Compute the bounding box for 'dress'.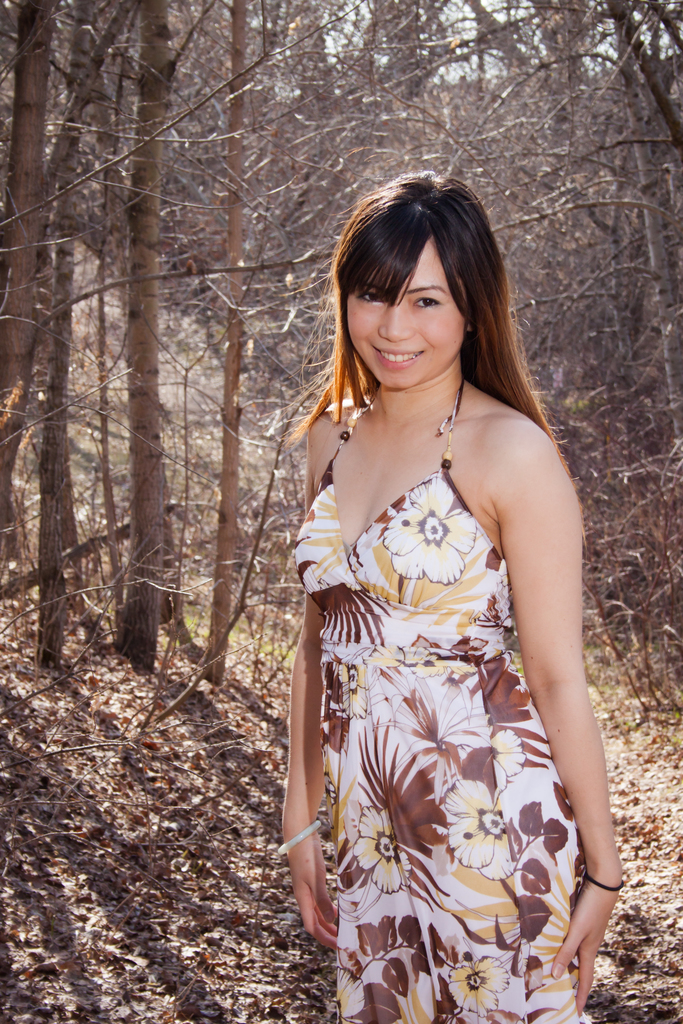
rect(285, 379, 589, 1020).
